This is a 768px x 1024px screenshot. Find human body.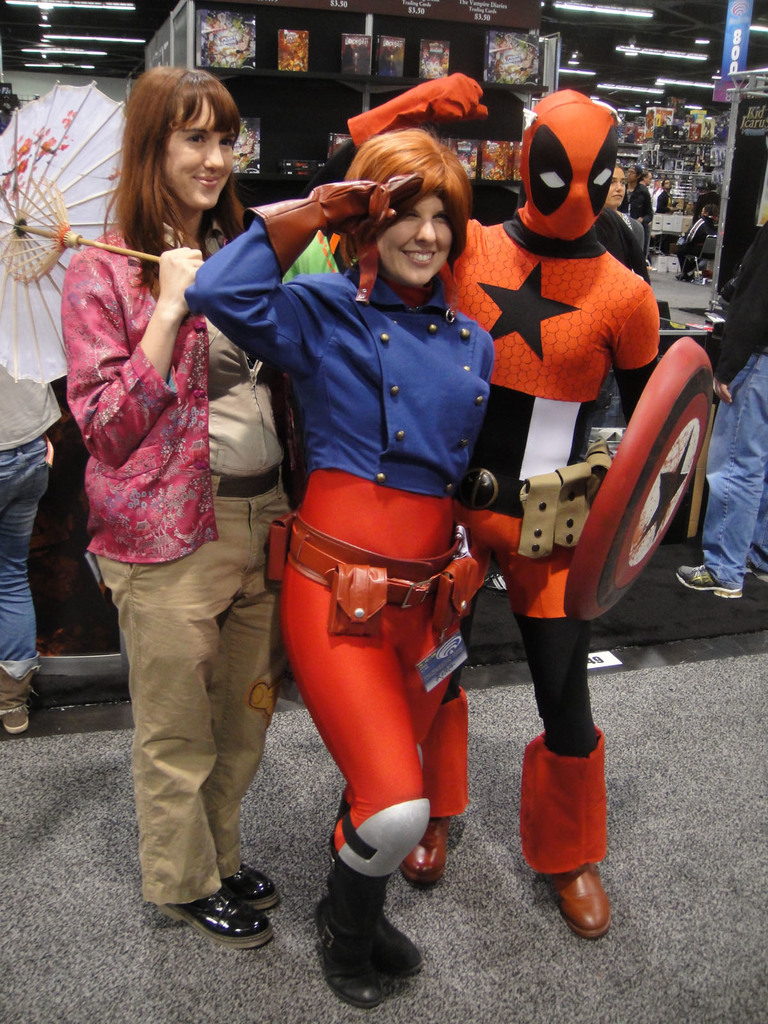
Bounding box: (74,59,306,941).
